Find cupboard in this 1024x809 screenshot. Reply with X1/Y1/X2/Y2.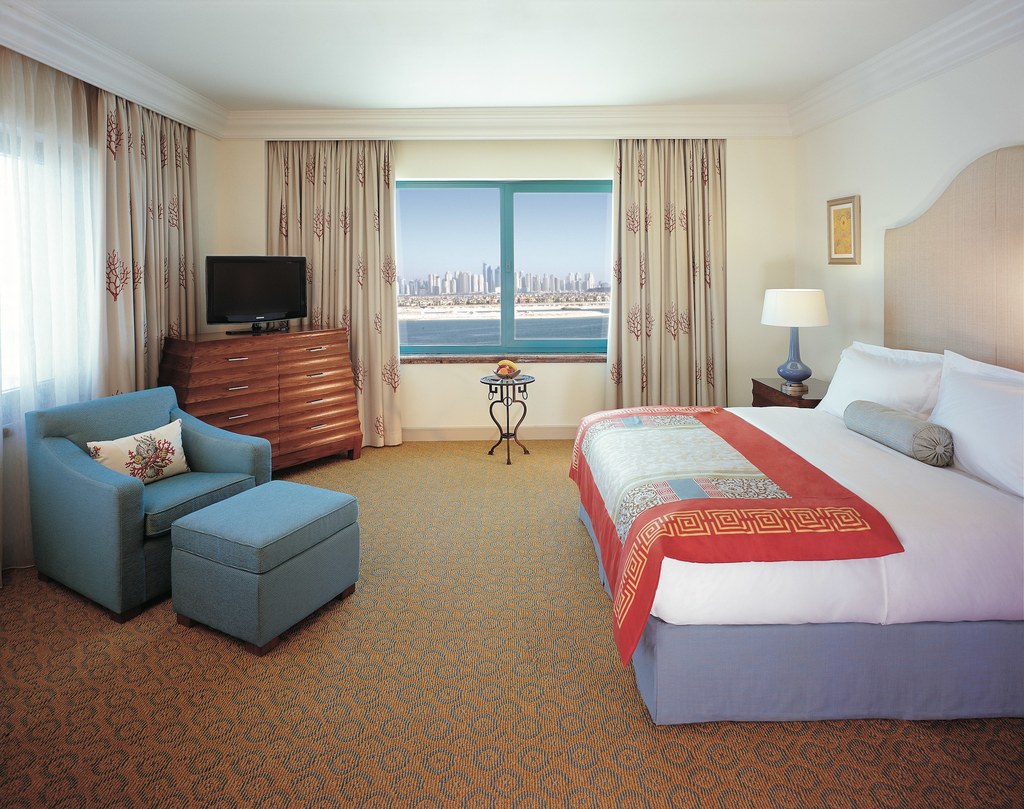
168/333/362/465.
